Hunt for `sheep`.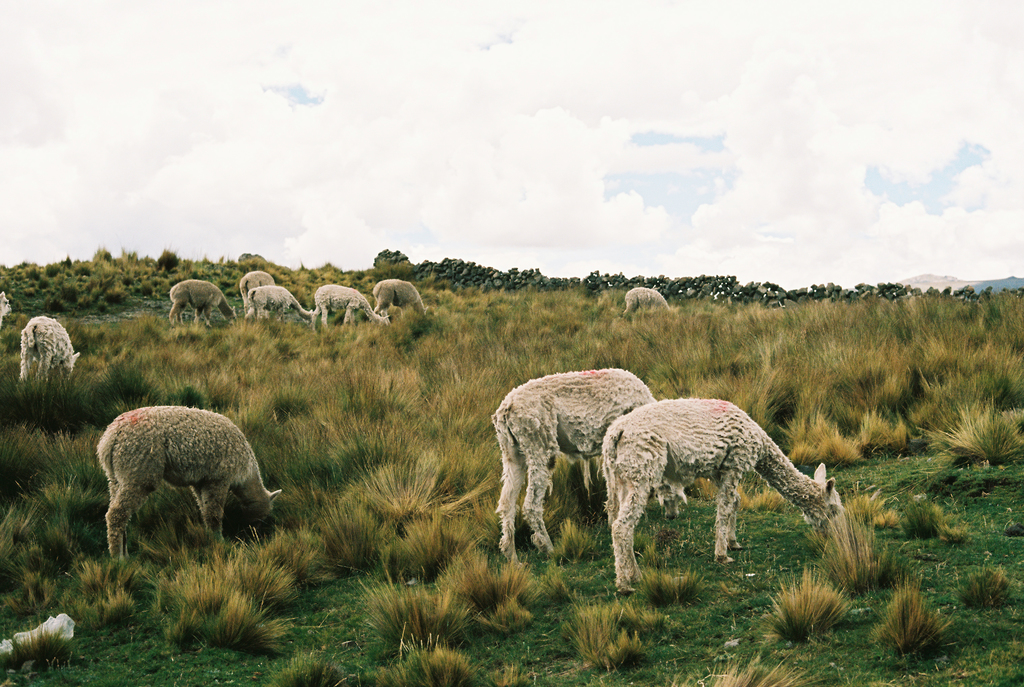
Hunted down at Rect(172, 280, 237, 324).
